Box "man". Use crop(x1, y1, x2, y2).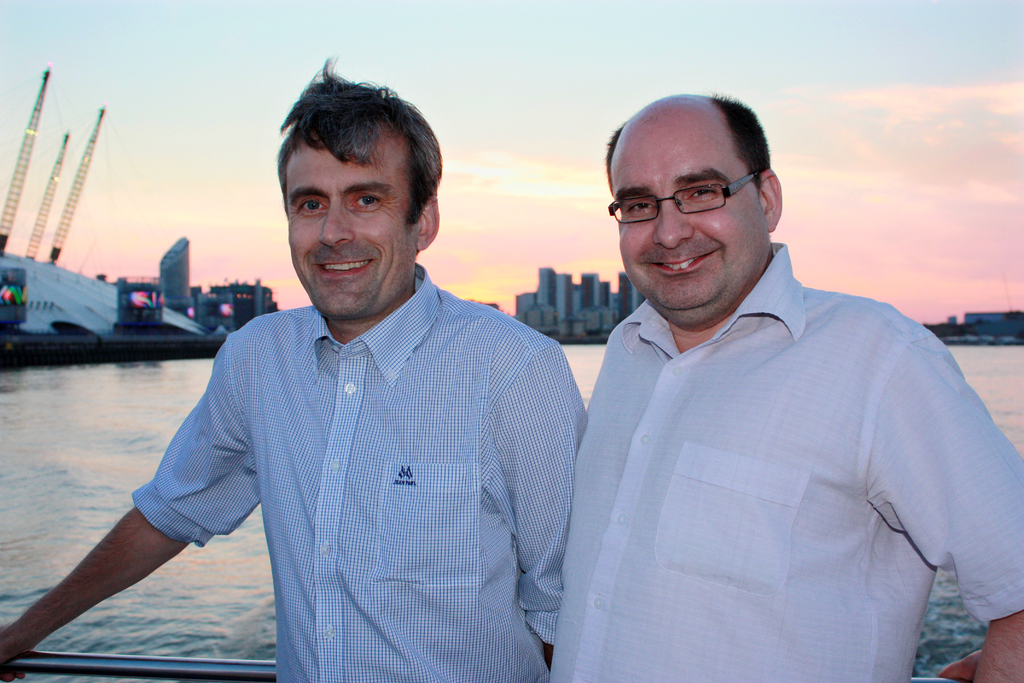
crop(76, 115, 607, 659).
